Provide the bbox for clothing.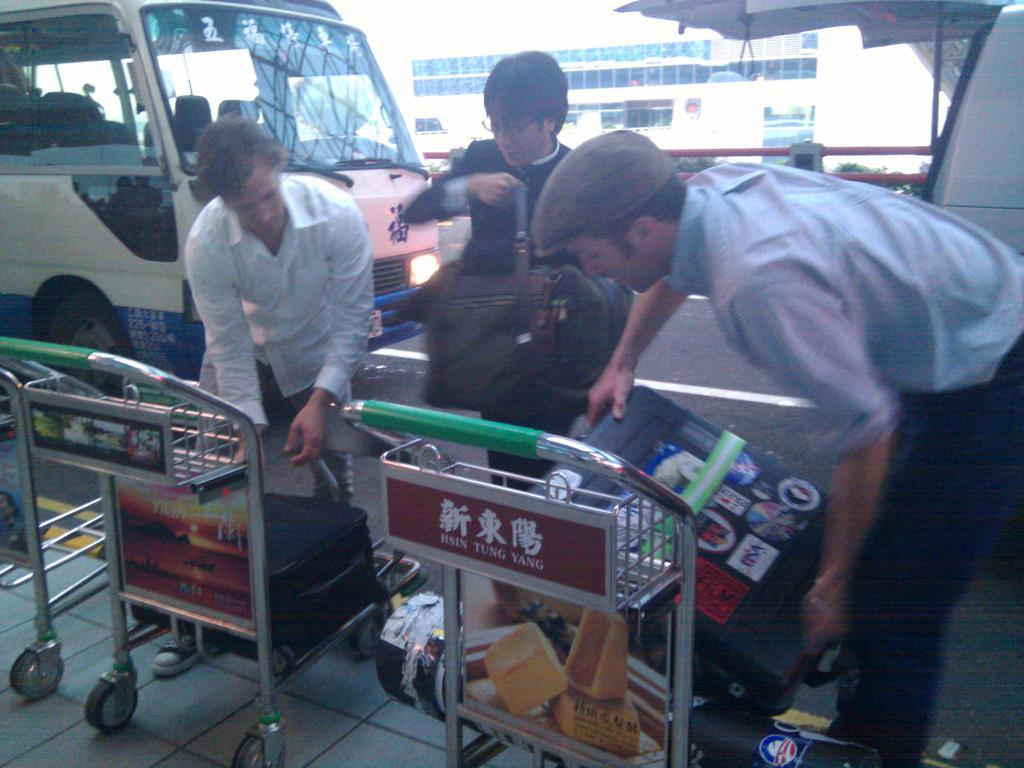
BBox(655, 159, 1023, 767).
